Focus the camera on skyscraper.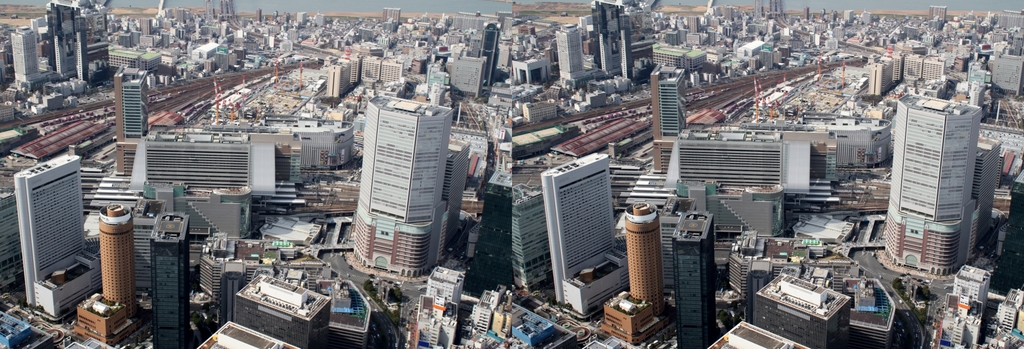
Focus region: region(10, 19, 47, 86).
